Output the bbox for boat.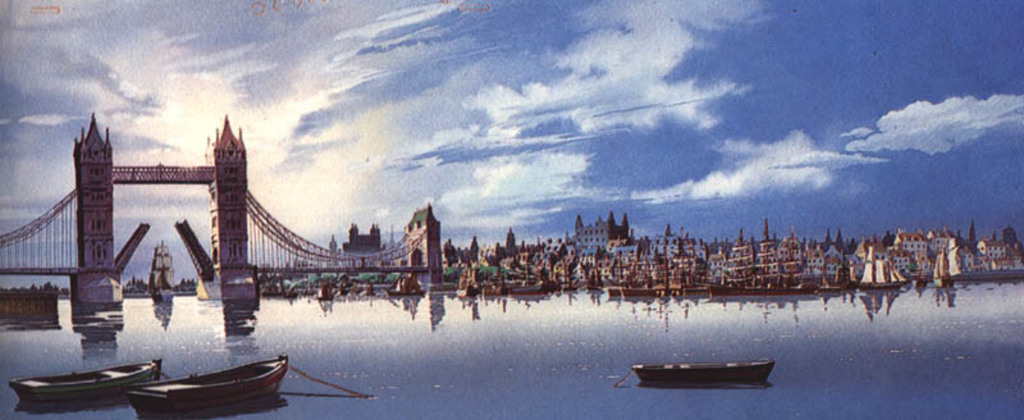
<bbox>17, 357, 161, 405</bbox>.
